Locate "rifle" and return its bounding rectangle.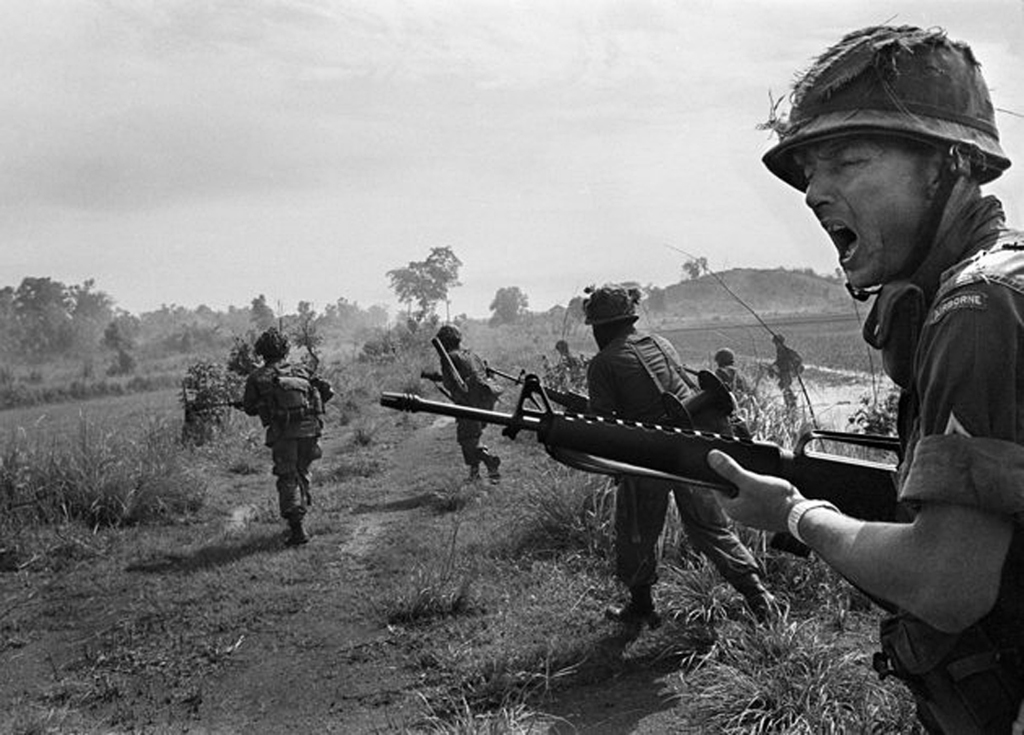
l=539, t=353, r=557, b=368.
